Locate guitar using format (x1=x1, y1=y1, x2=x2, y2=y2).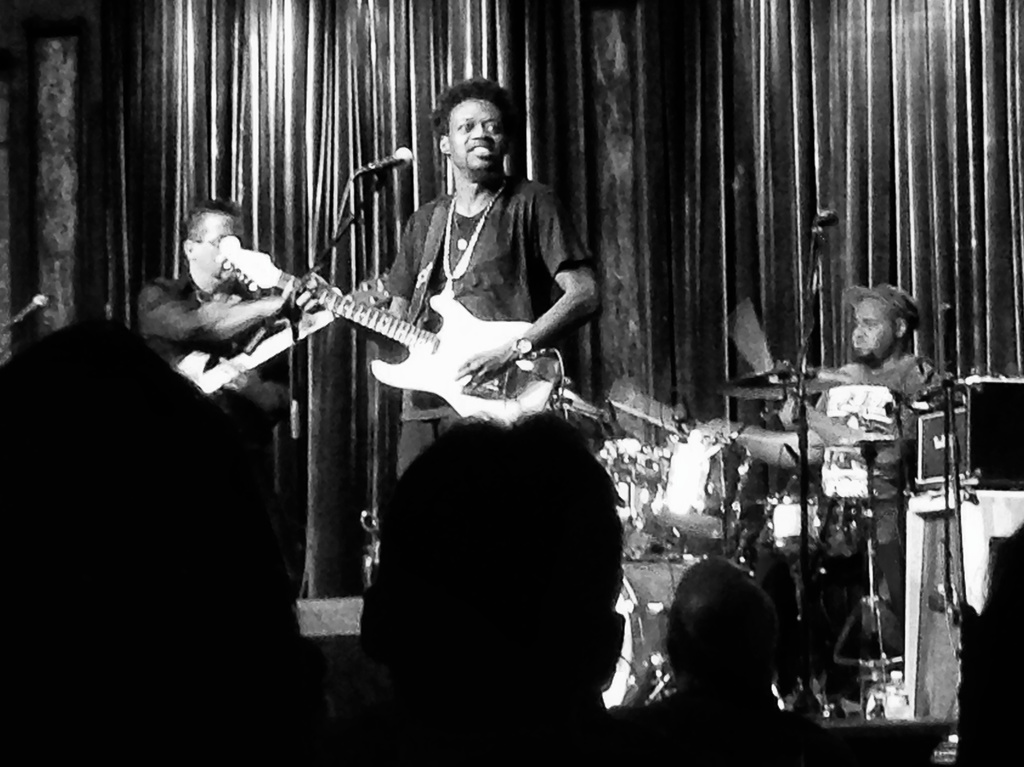
(x1=169, y1=266, x2=395, y2=398).
